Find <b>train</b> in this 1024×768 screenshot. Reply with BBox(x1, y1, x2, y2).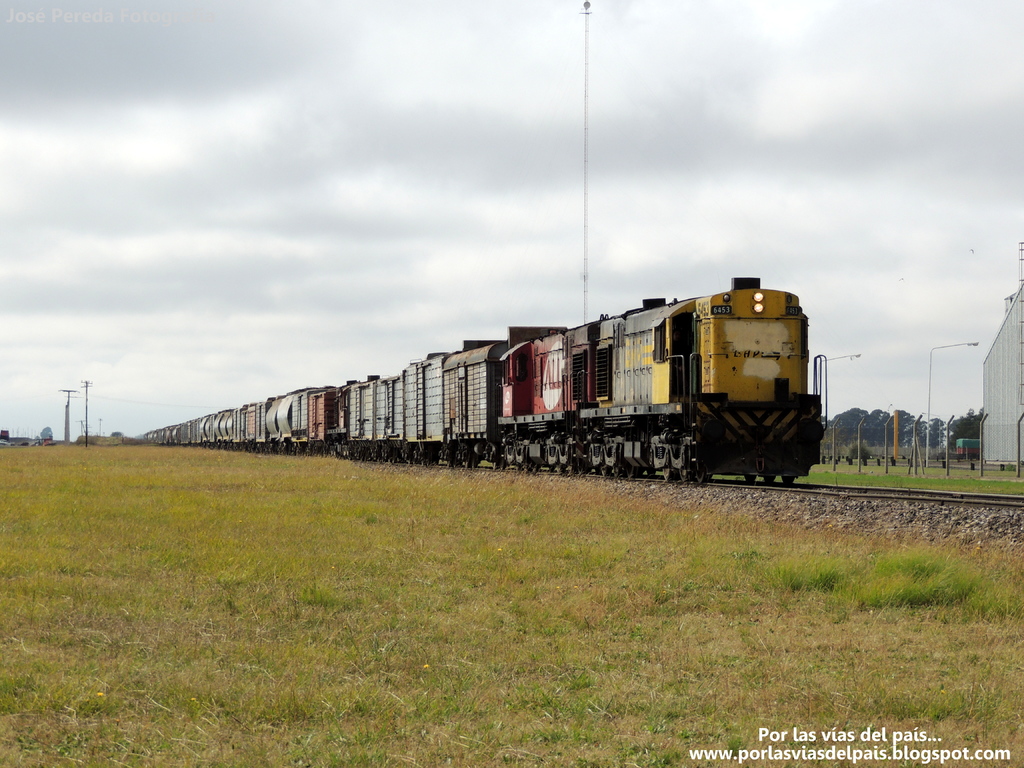
BBox(146, 275, 830, 490).
